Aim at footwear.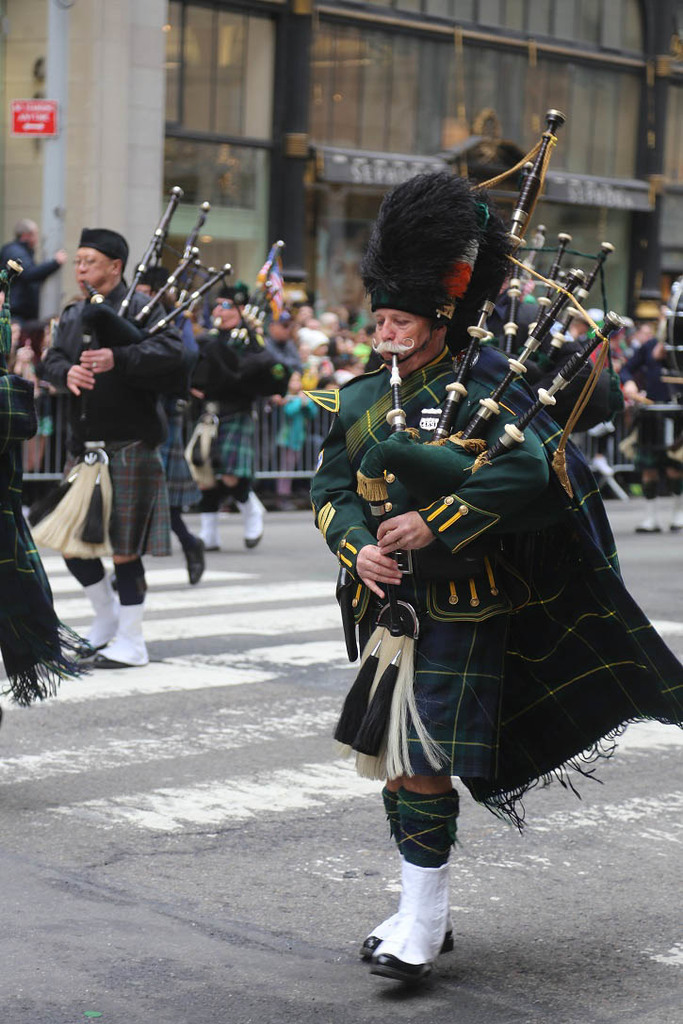
Aimed at detection(70, 572, 120, 656).
